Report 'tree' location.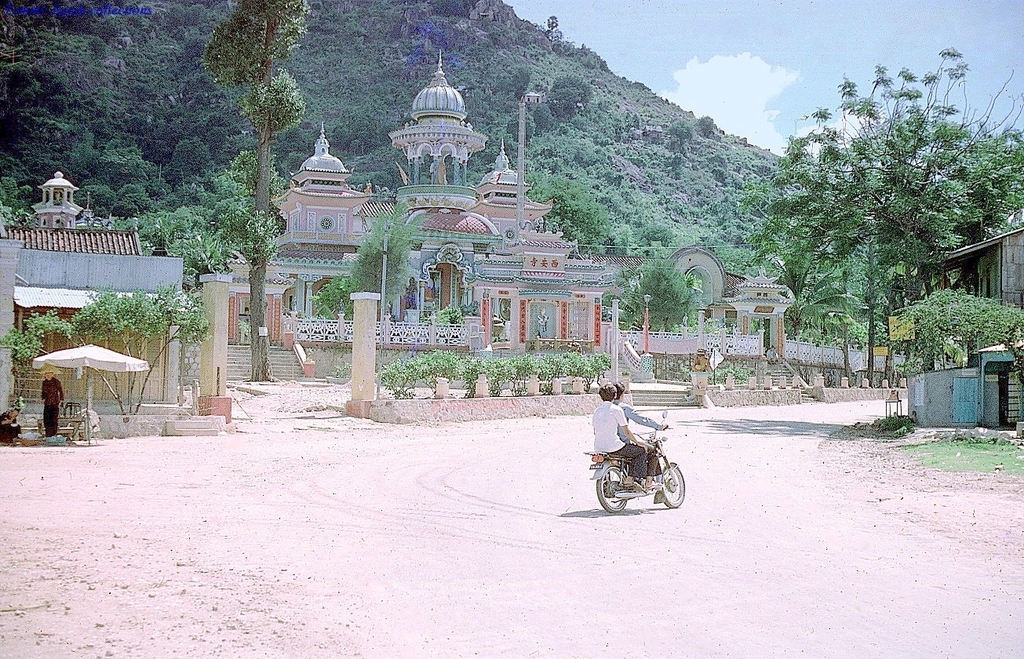
Report: detection(535, 100, 559, 134).
